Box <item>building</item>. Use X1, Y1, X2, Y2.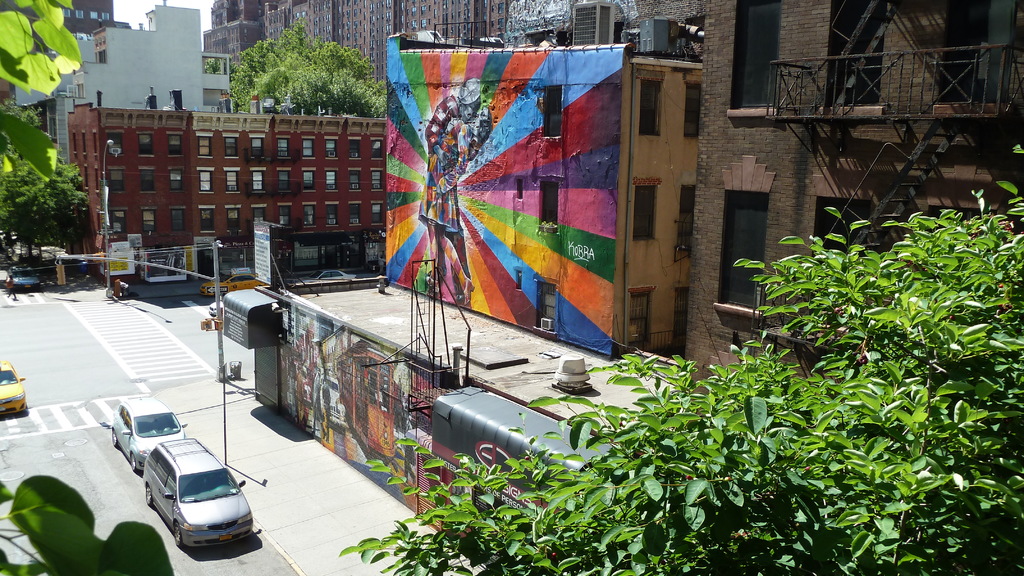
381, 29, 703, 354.
